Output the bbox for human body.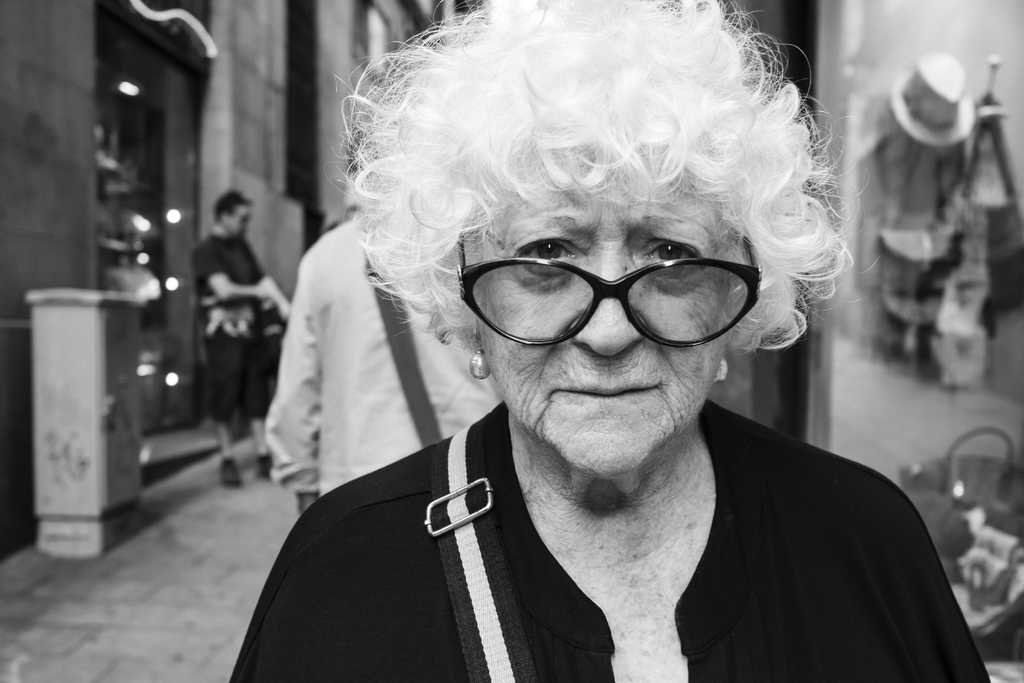
<box>263,213,504,504</box>.
